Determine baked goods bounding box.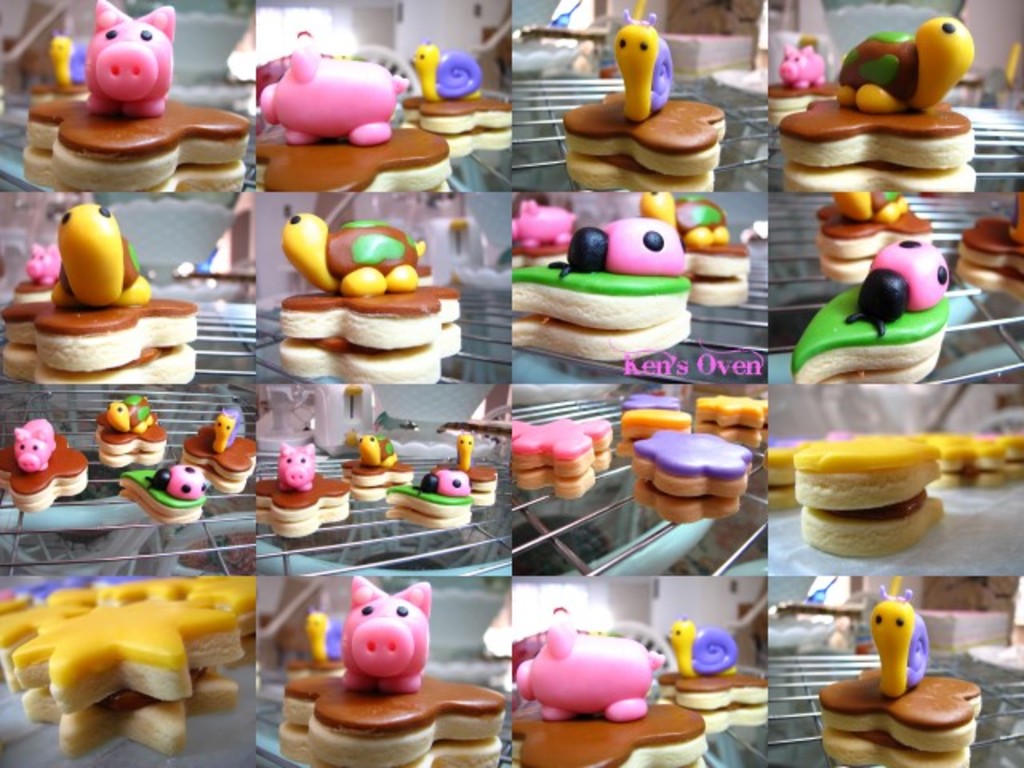
Determined: select_region(0, 413, 90, 499).
